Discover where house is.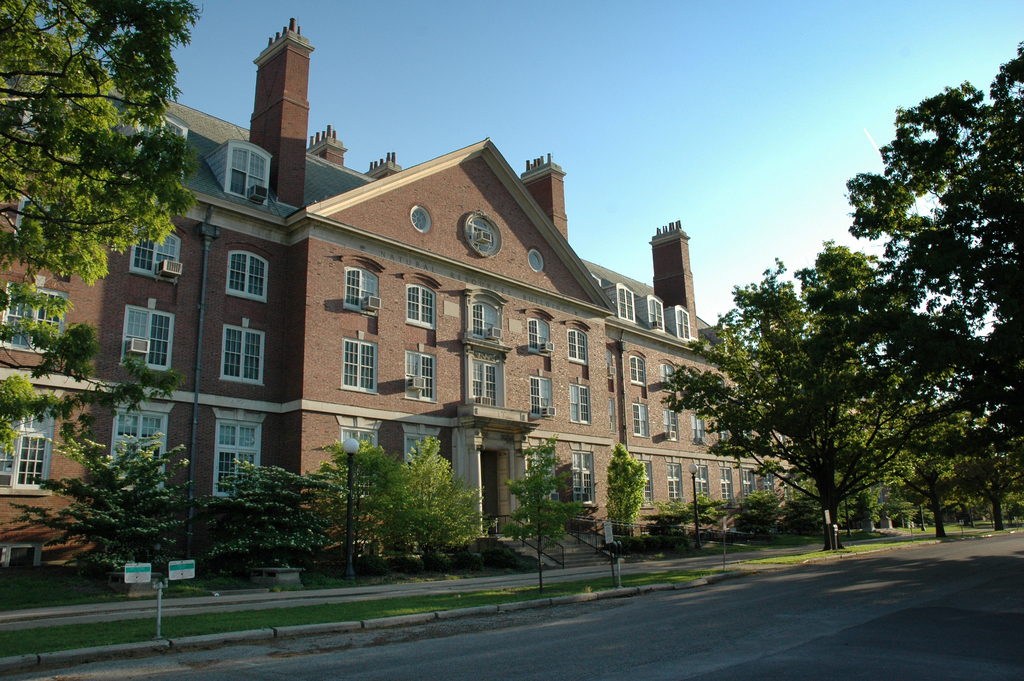
Discovered at box=[0, 9, 808, 574].
